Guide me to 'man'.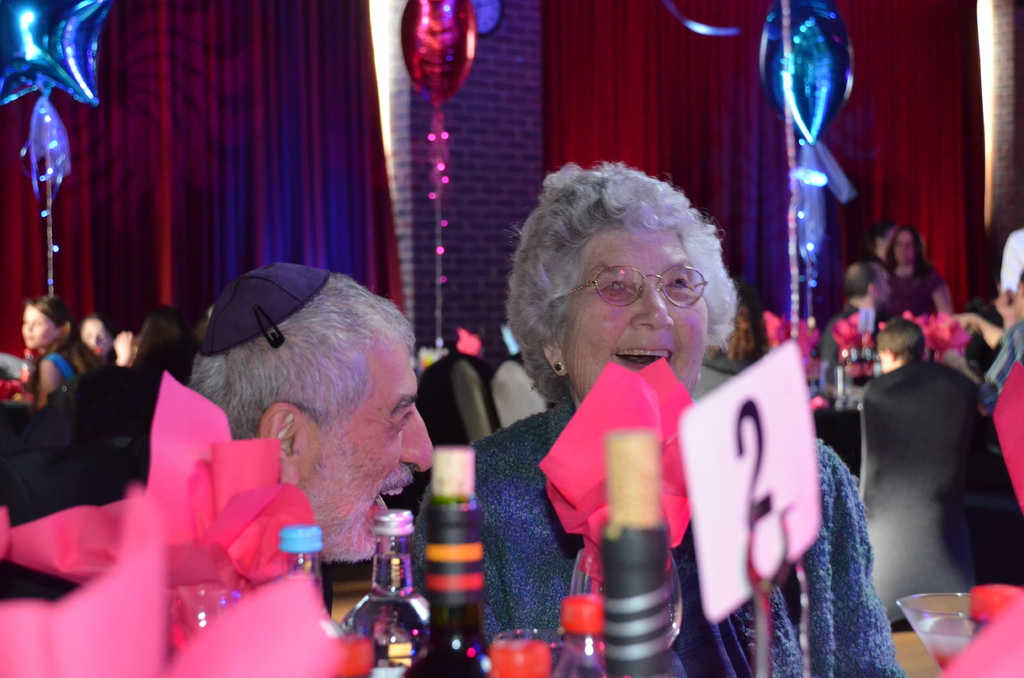
Guidance: detection(812, 268, 902, 400).
